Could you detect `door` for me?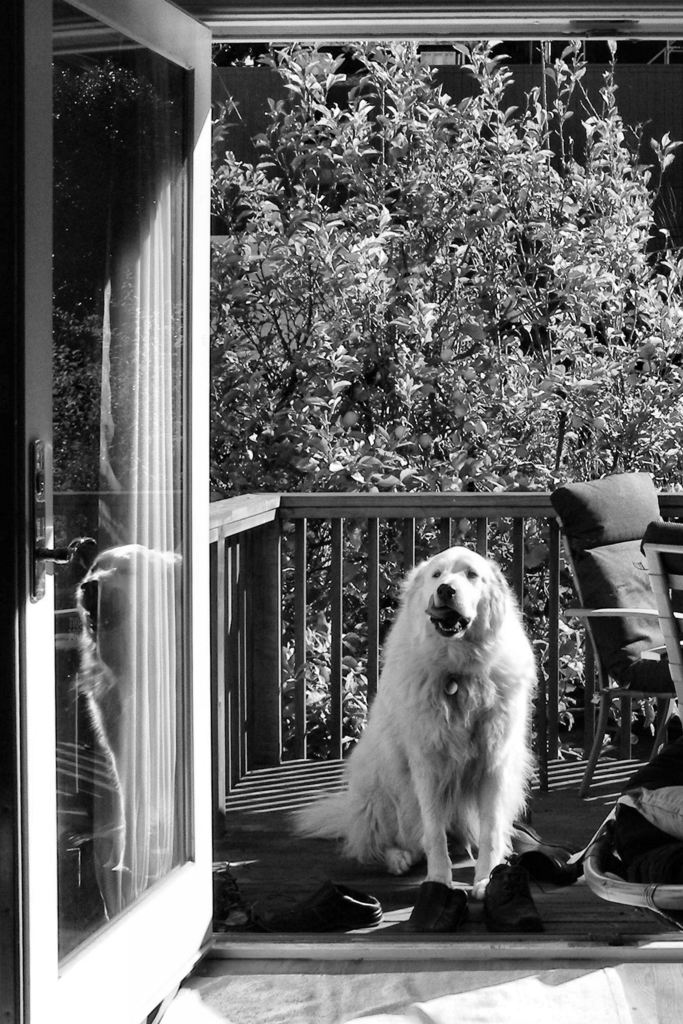
Detection result: x1=1, y1=0, x2=246, y2=1023.
